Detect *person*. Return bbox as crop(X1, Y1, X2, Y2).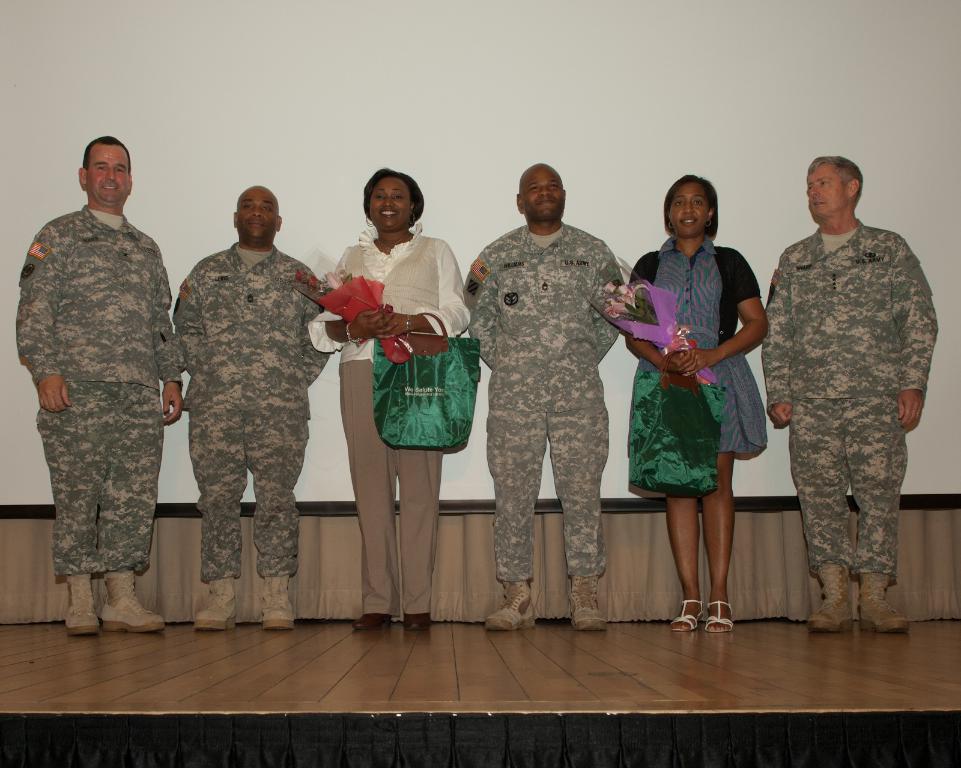
crop(17, 136, 182, 636).
